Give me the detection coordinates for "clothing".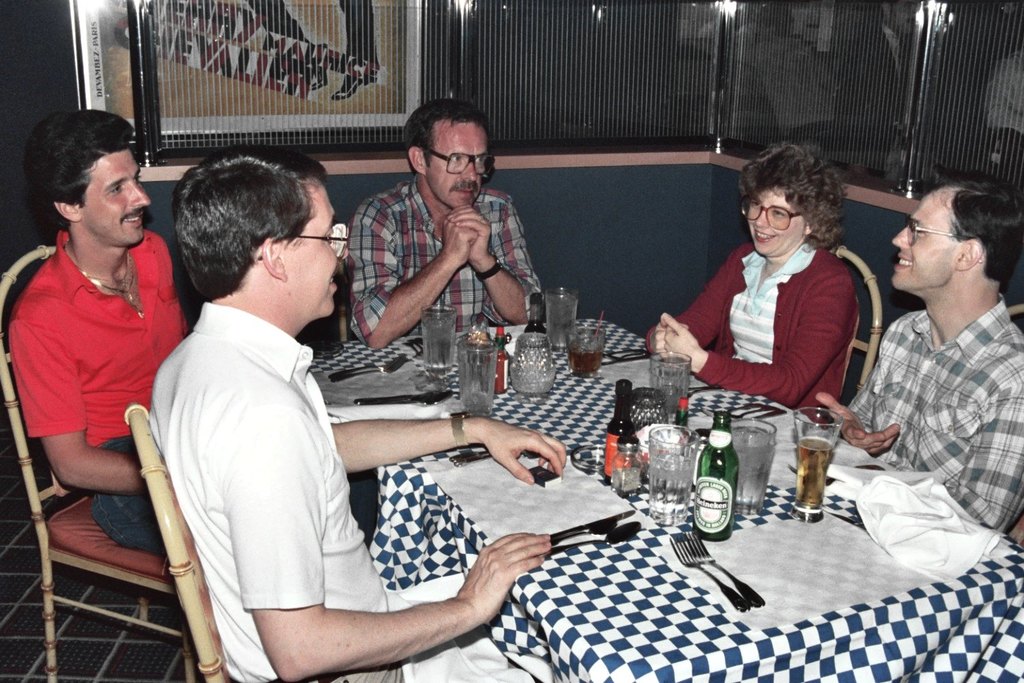
{"x1": 14, "y1": 226, "x2": 396, "y2": 553}.
